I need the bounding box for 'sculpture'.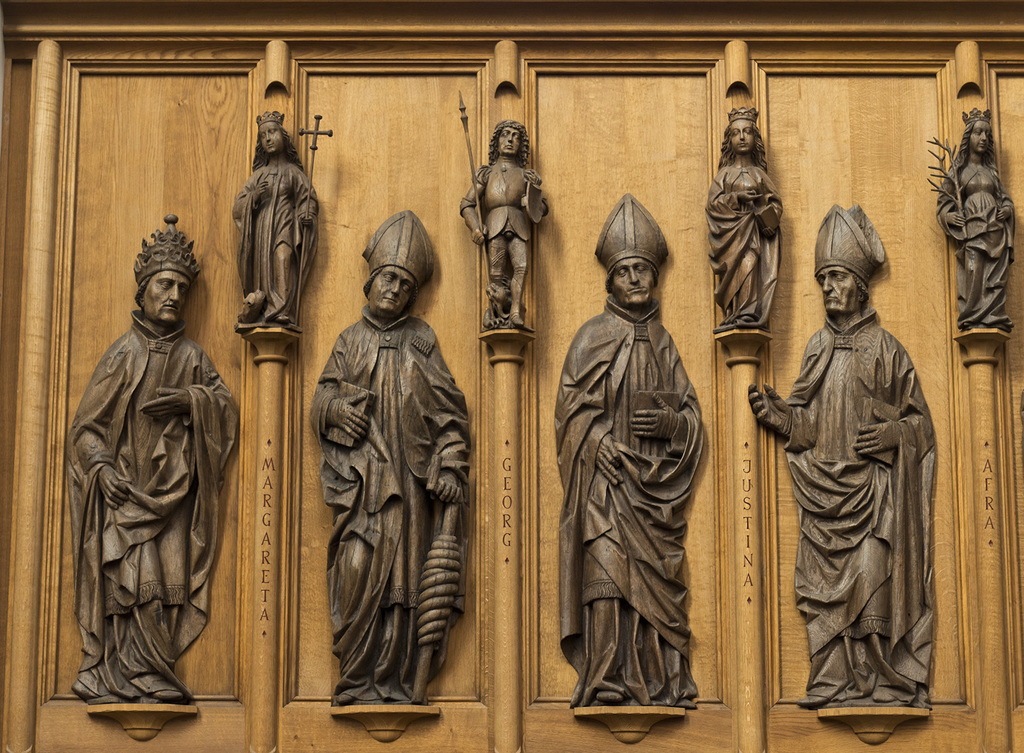
Here it is: 918,97,1018,339.
